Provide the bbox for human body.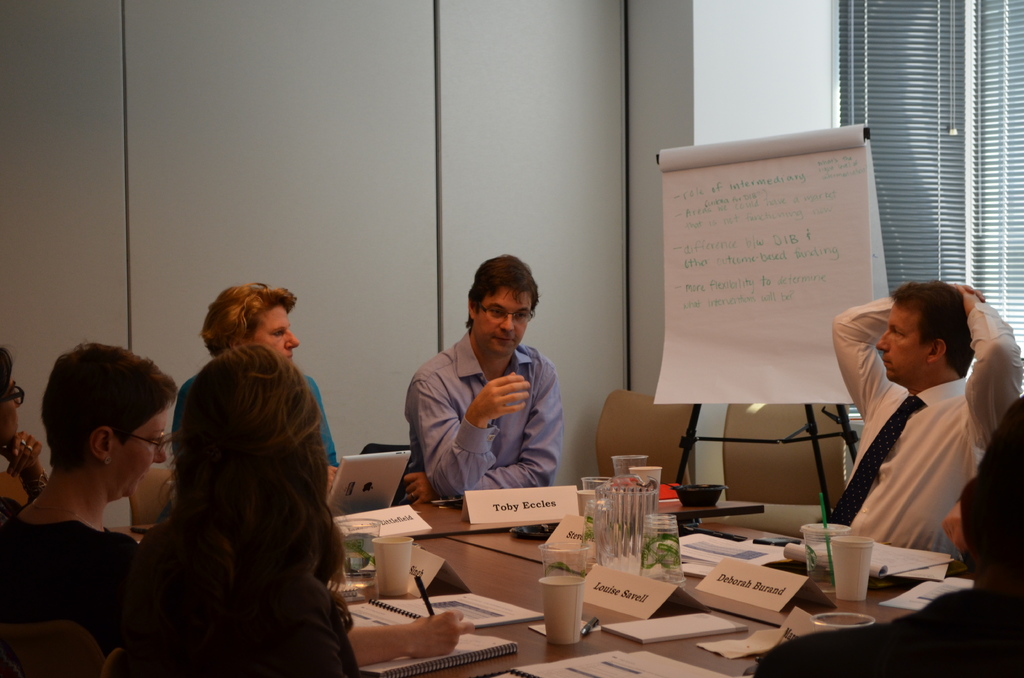
396:332:557:505.
